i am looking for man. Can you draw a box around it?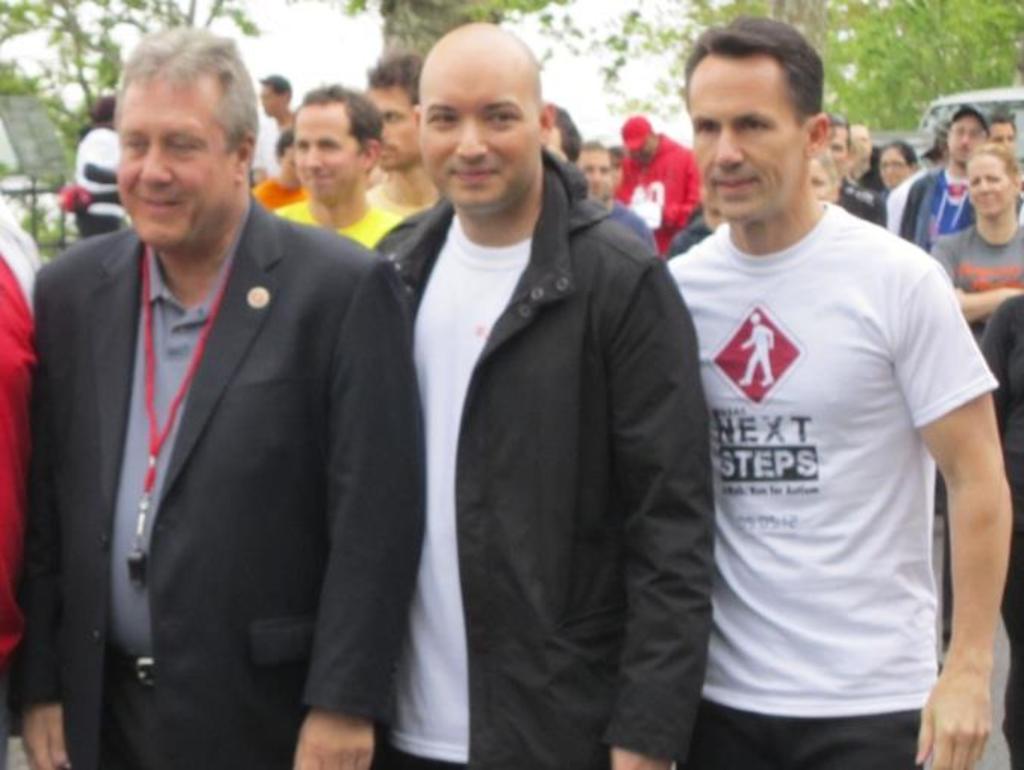
Sure, the bounding box is [986,111,1021,180].
